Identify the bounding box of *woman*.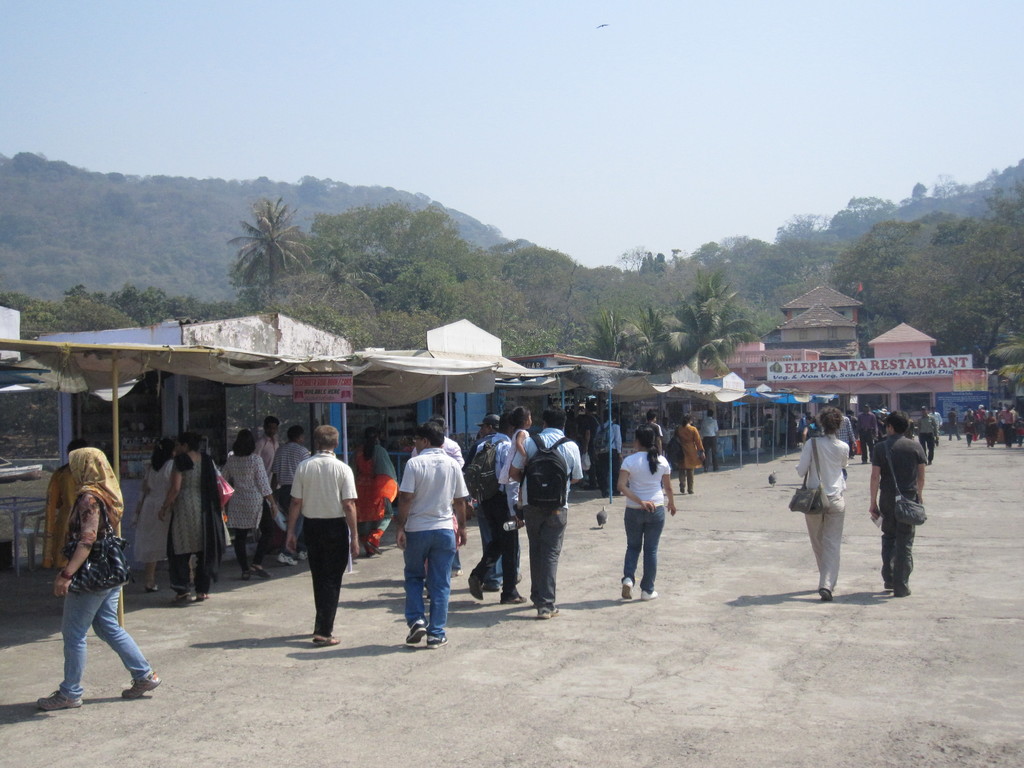
(x1=131, y1=433, x2=181, y2=588).
